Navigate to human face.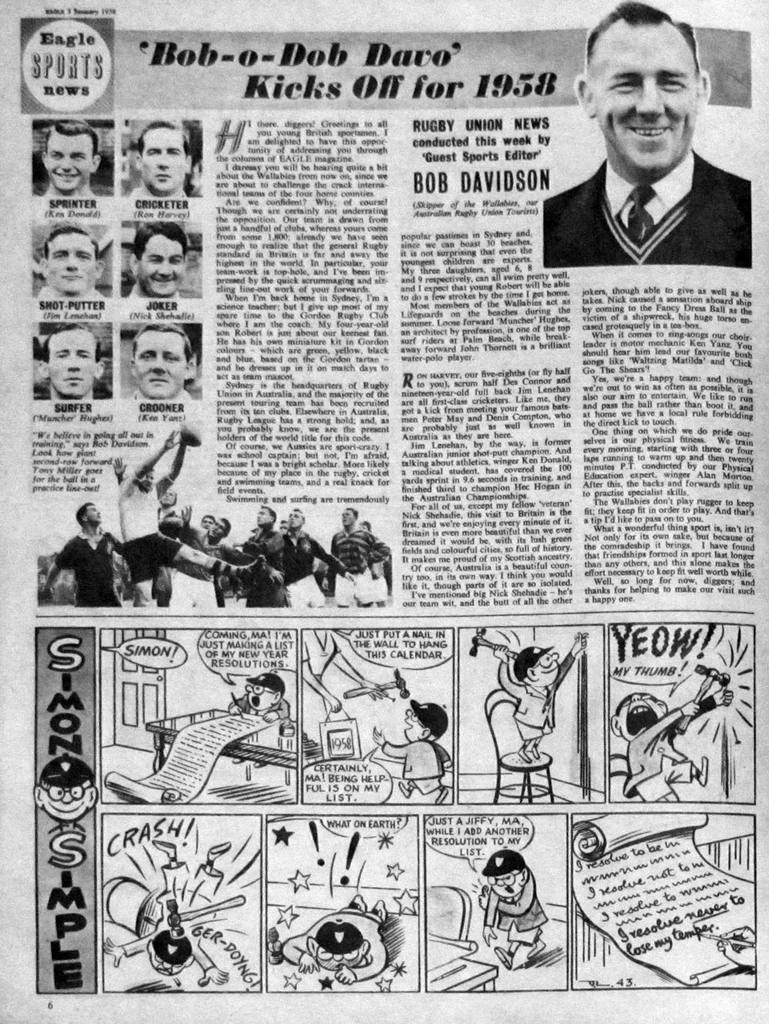
Navigation target: pyautogui.locateOnScreen(48, 137, 90, 190).
